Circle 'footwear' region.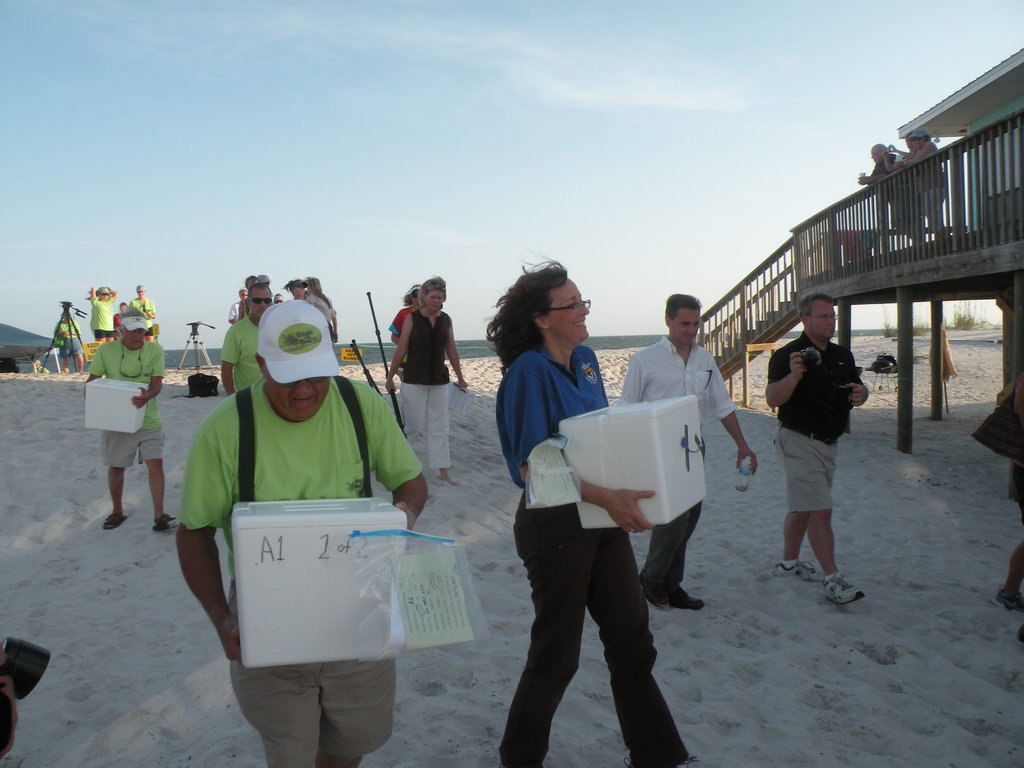
Region: left=990, top=584, right=1023, bottom=616.
